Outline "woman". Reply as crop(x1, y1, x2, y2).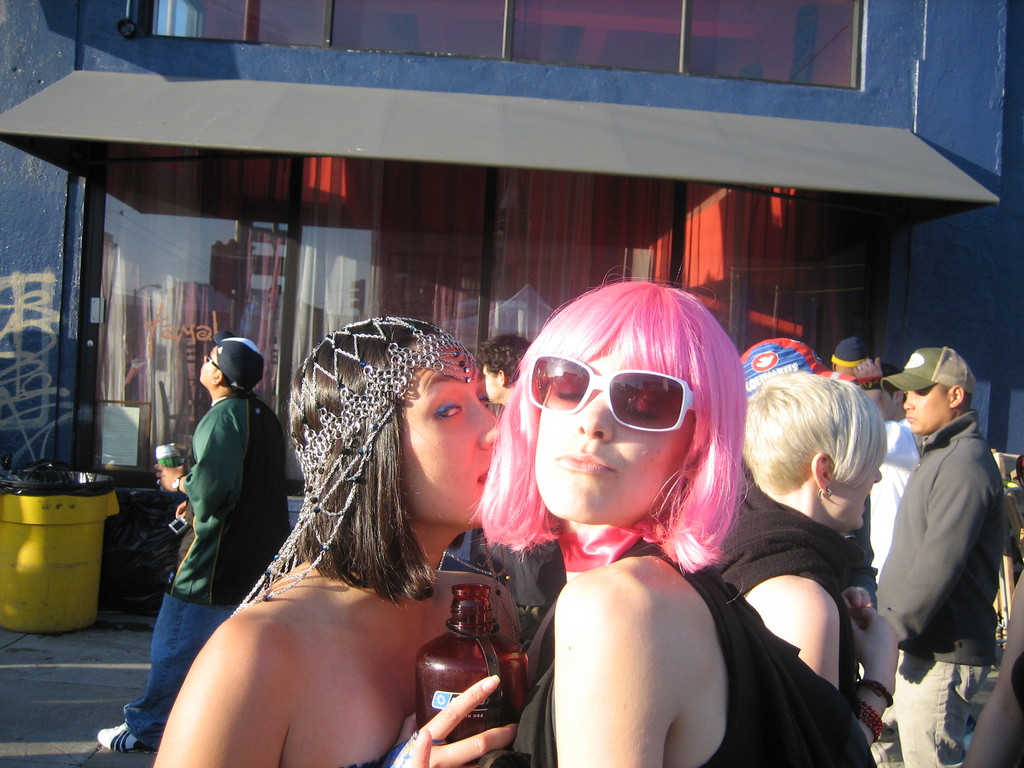
crop(705, 360, 883, 701).
